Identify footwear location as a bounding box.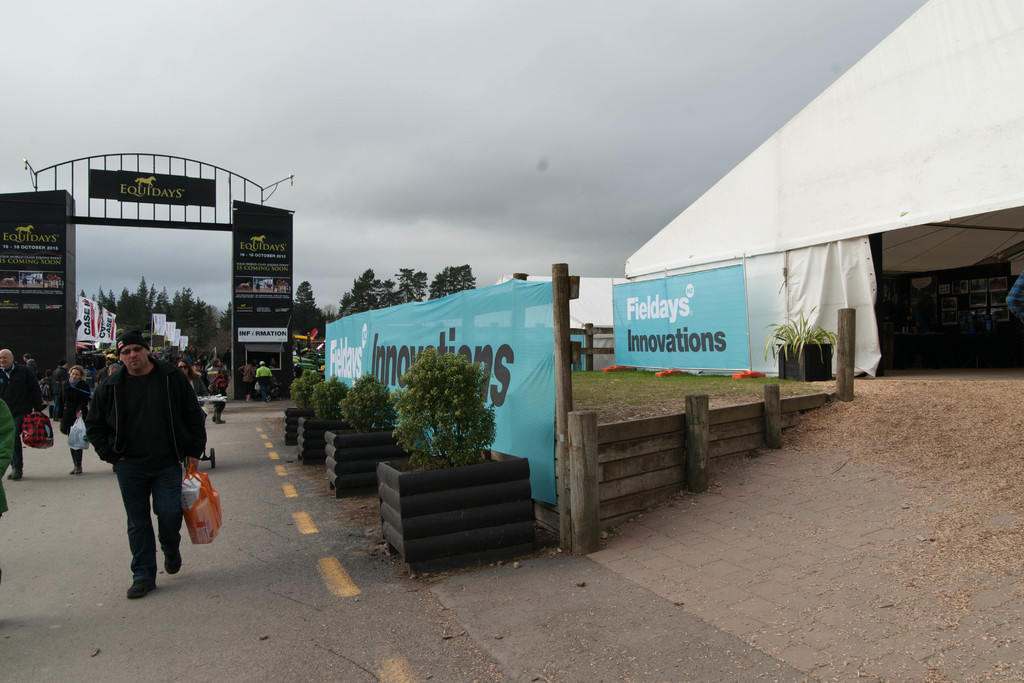
73:448:88:472.
